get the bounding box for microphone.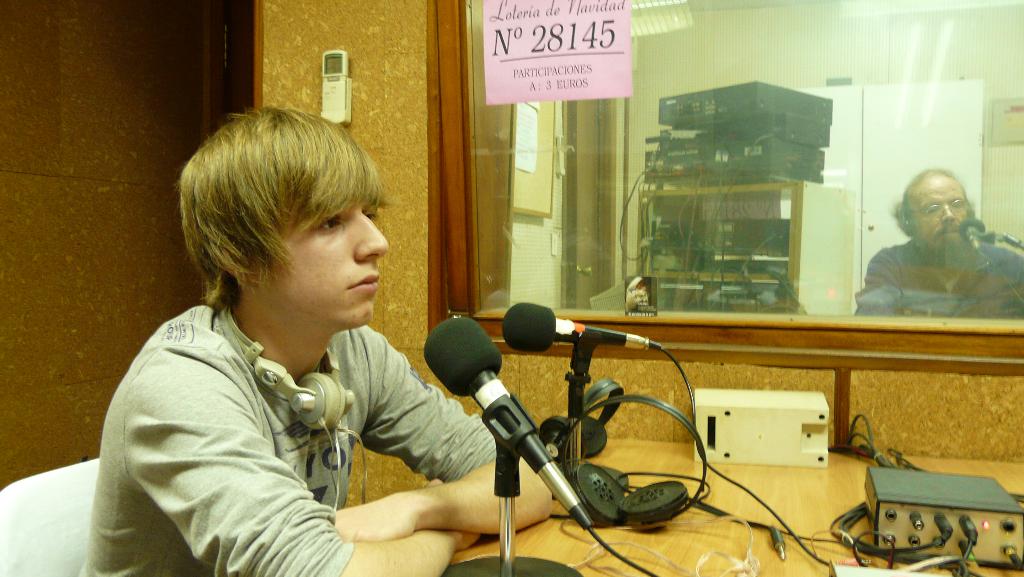
<region>501, 298, 666, 351</region>.
